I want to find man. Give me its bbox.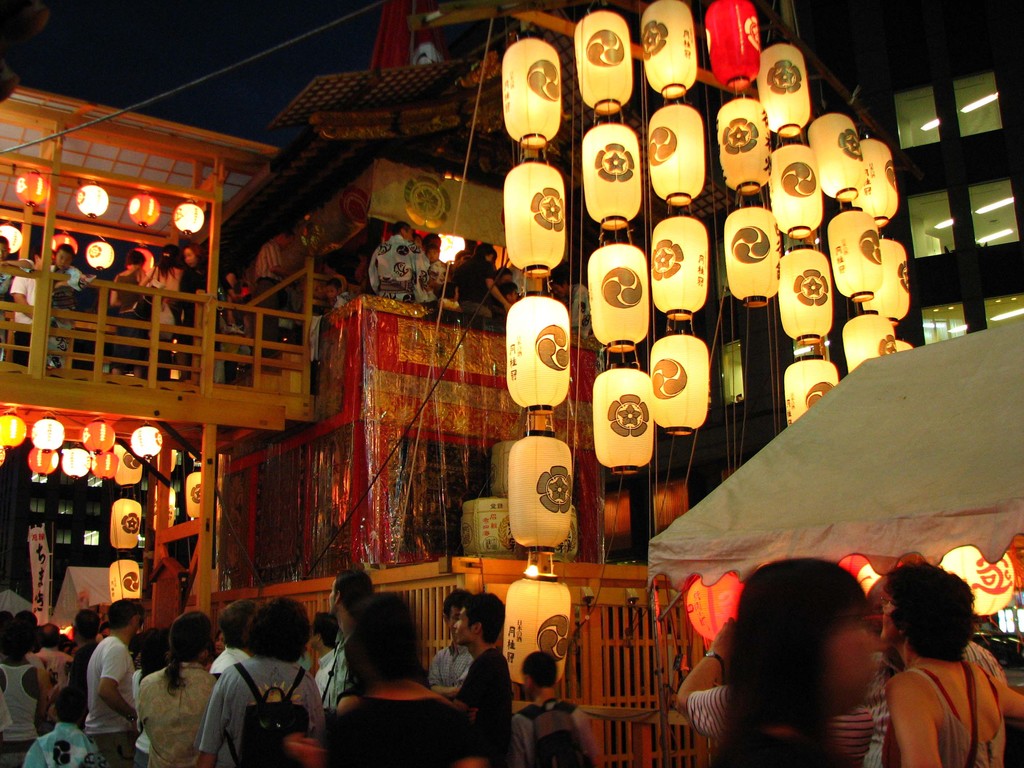
Rect(255, 229, 324, 367).
